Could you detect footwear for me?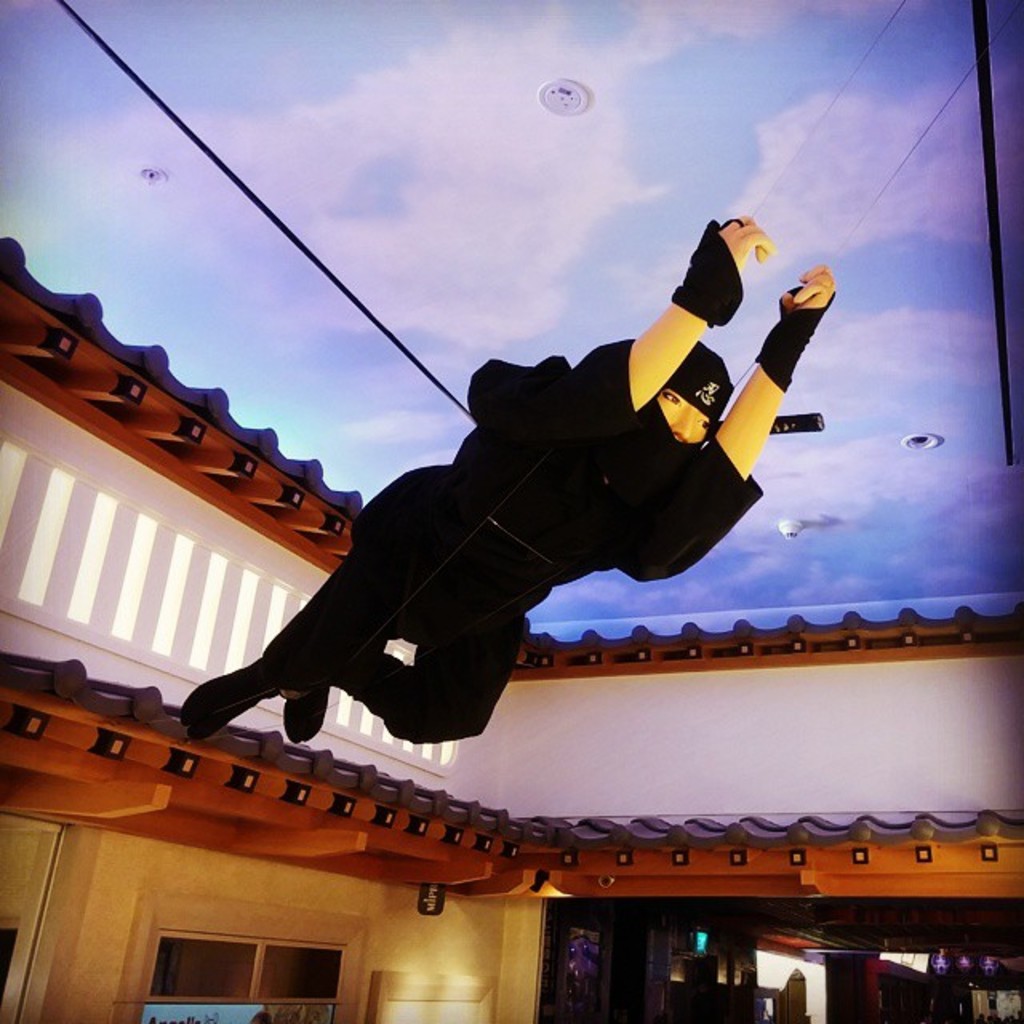
Detection result: left=178, top=659, right=280, bottom=746.
